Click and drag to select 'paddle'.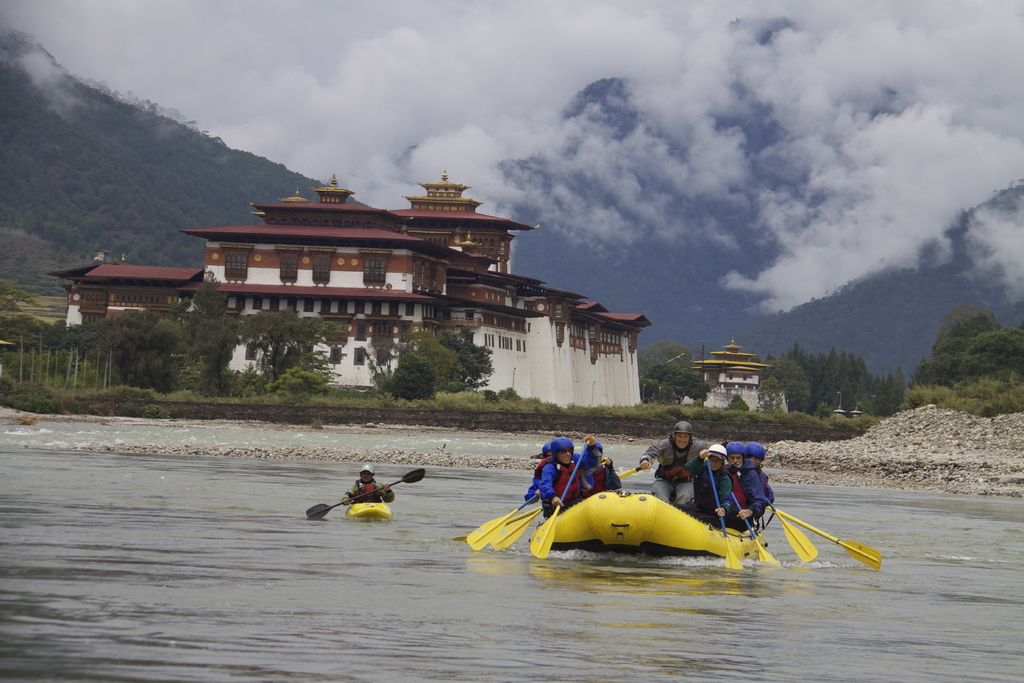
Selection: [x1=530, y1=440, x2=590, y2=557].
